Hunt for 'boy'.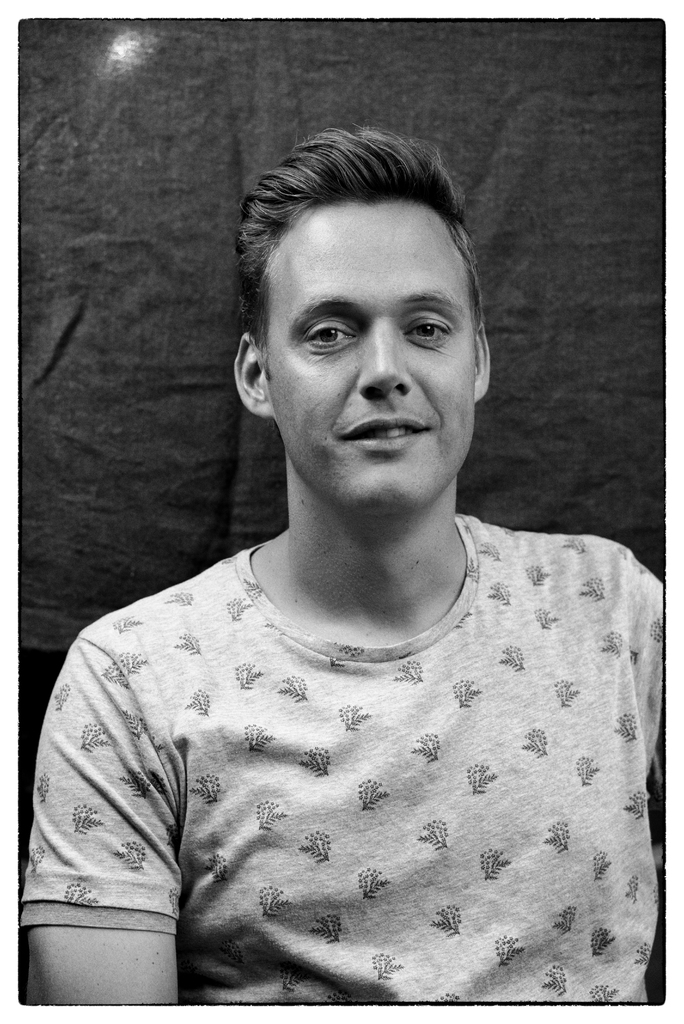
Hunted down at locate(19, 130, 664, 1007).
